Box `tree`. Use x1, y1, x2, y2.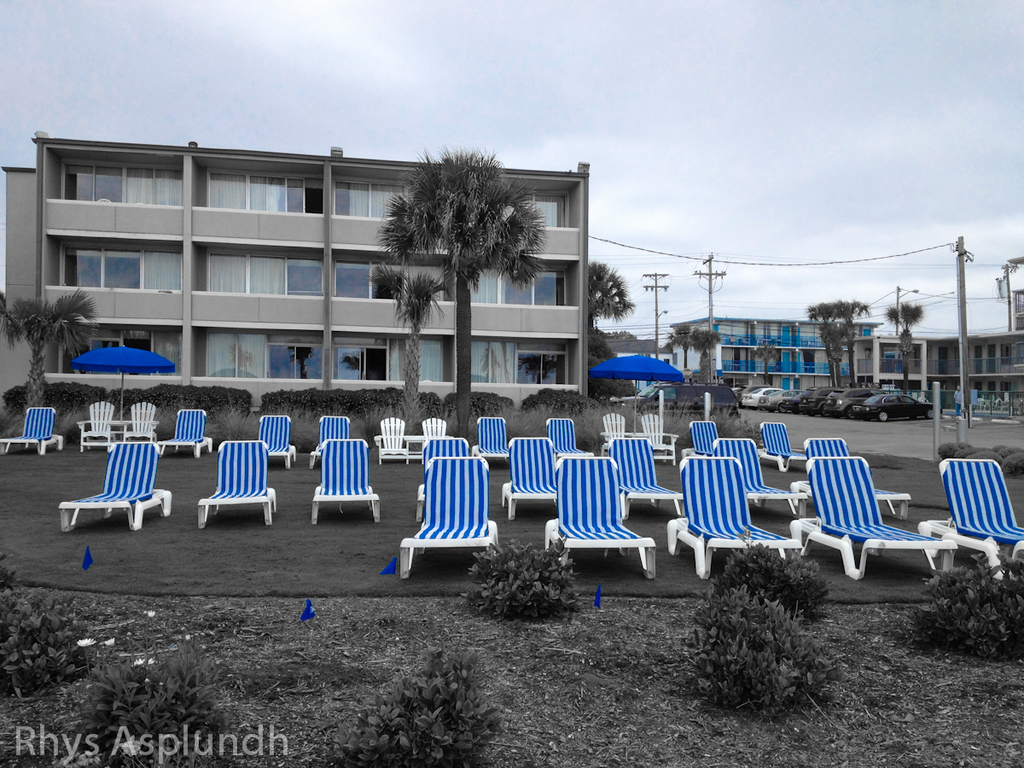
584, 247, 643, 363.
